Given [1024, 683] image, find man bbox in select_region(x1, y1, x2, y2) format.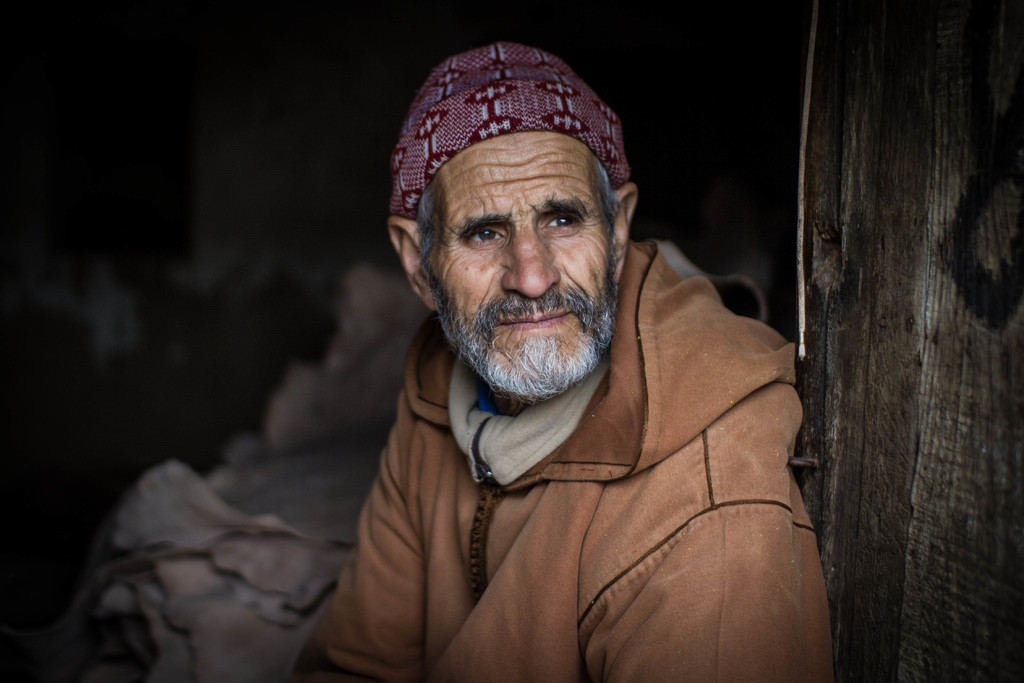
select_region(264, 45, 863, 682).
